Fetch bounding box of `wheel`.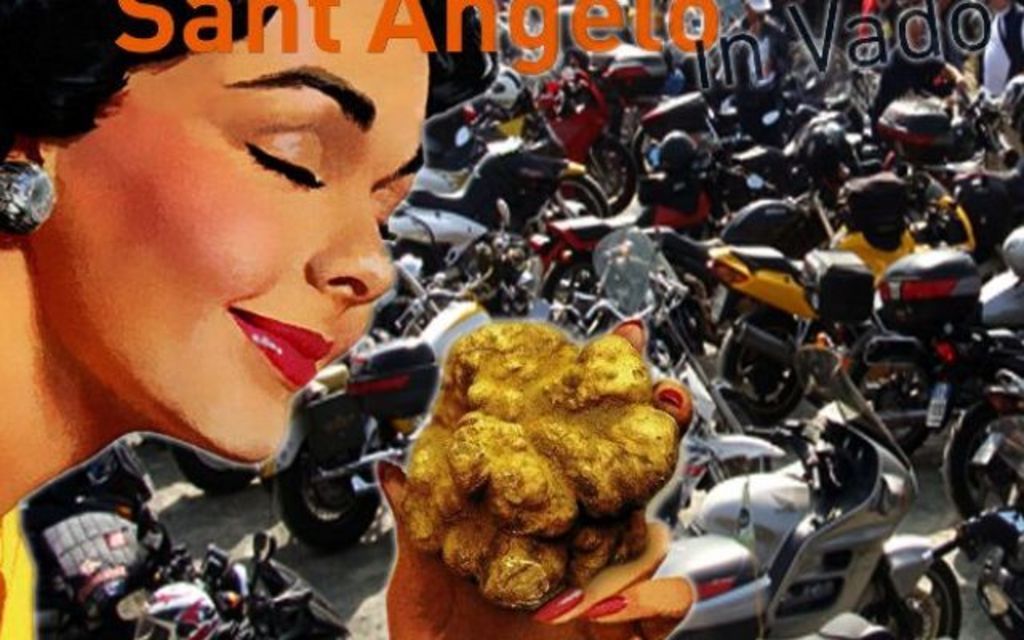
Bbox: bbox=[862, 557, 962, 638].
